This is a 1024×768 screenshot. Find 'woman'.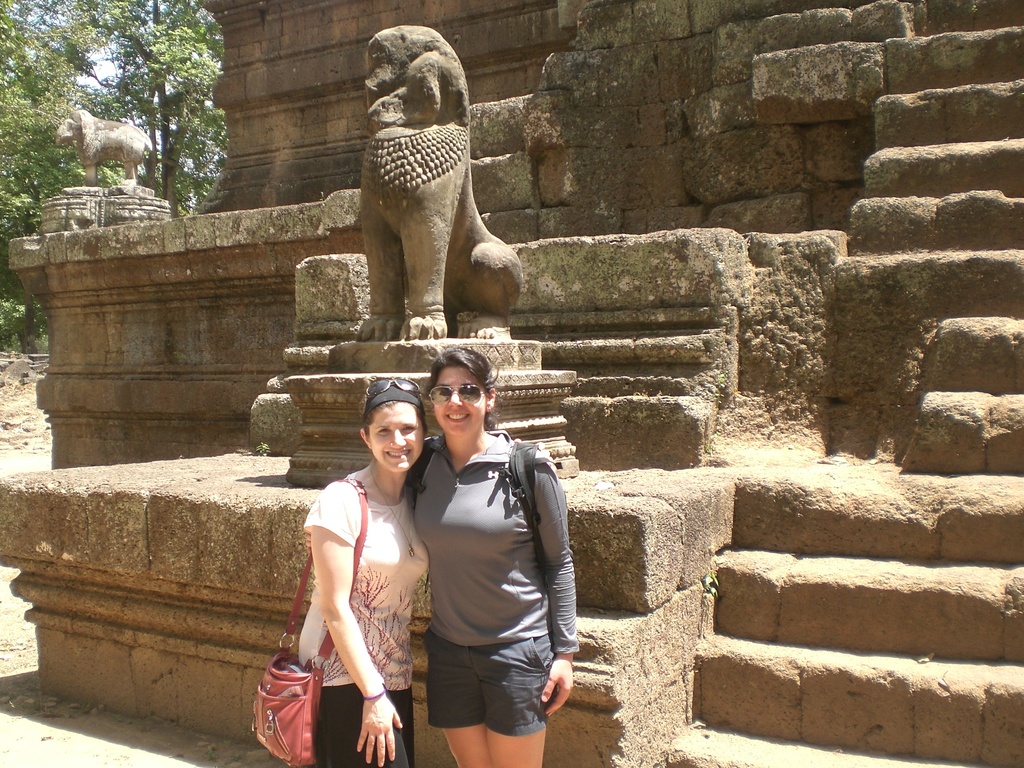
Bounding box: locate(303, 343, 578, 767).
